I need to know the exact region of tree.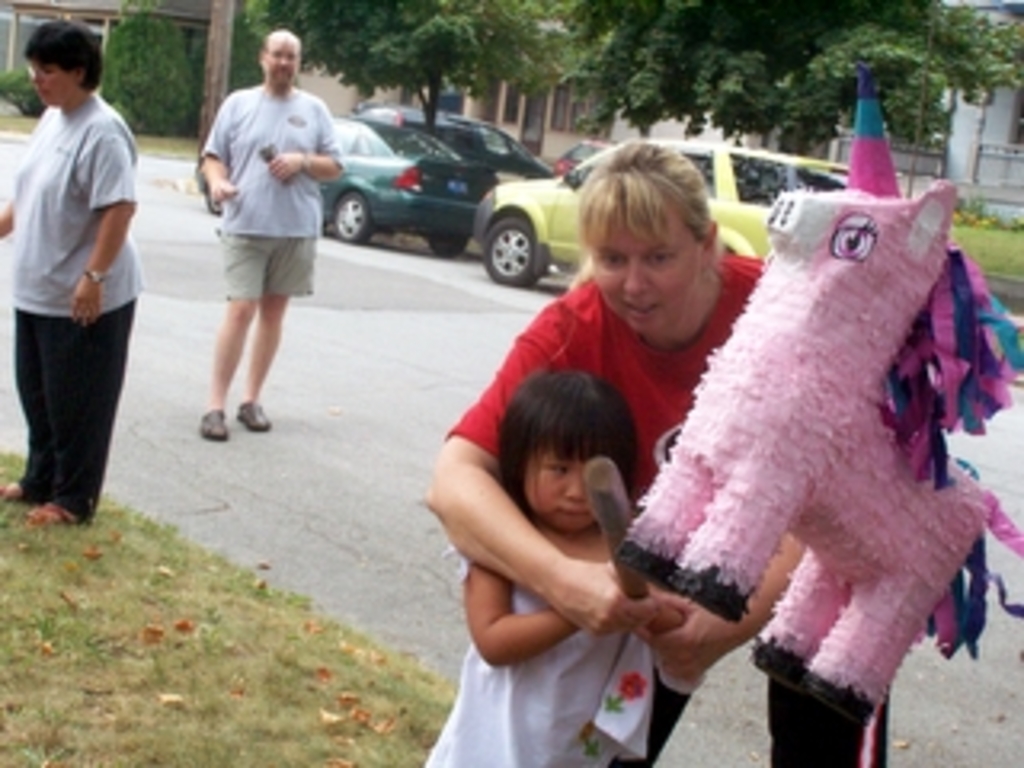
Region: <bbox>474, 0, 605, 147</bbox>.
